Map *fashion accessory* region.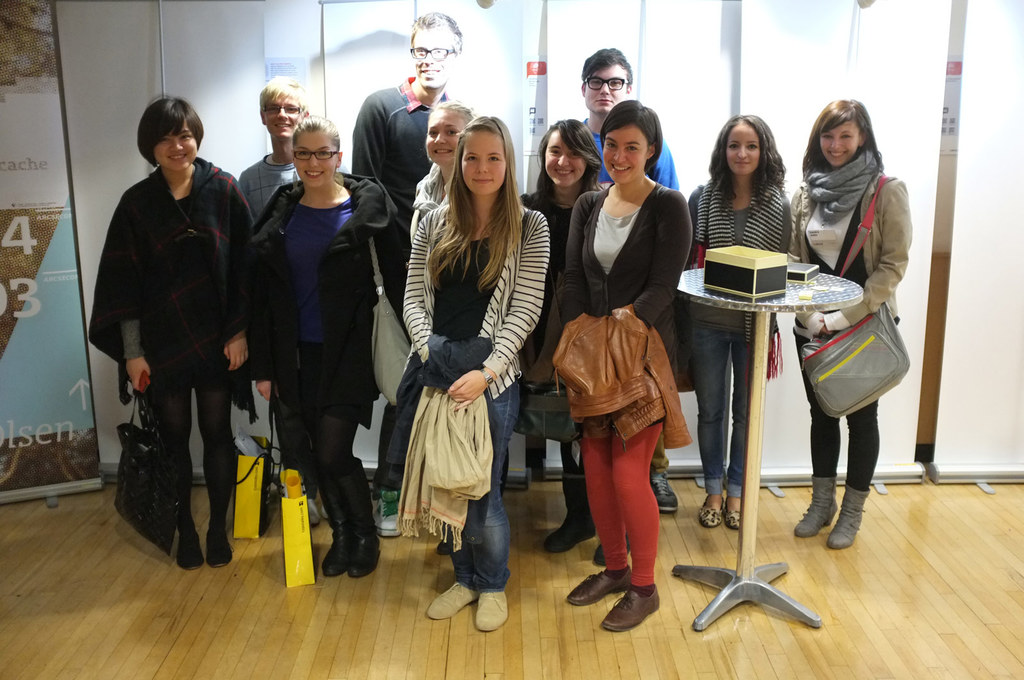
Mapped to pyautogui.locateOnScreen(792, 164, 908, 423).
